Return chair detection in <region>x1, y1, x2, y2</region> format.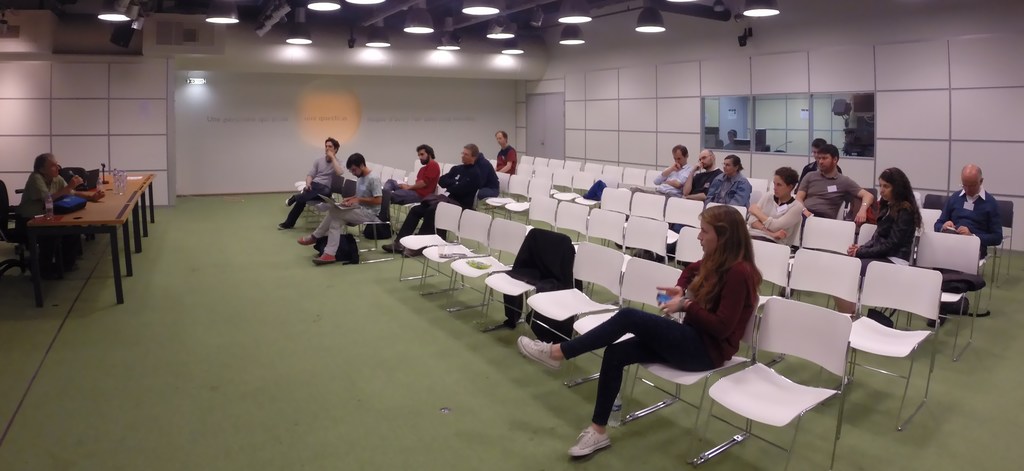
<region>979, 199, 1012, 281</region>.
